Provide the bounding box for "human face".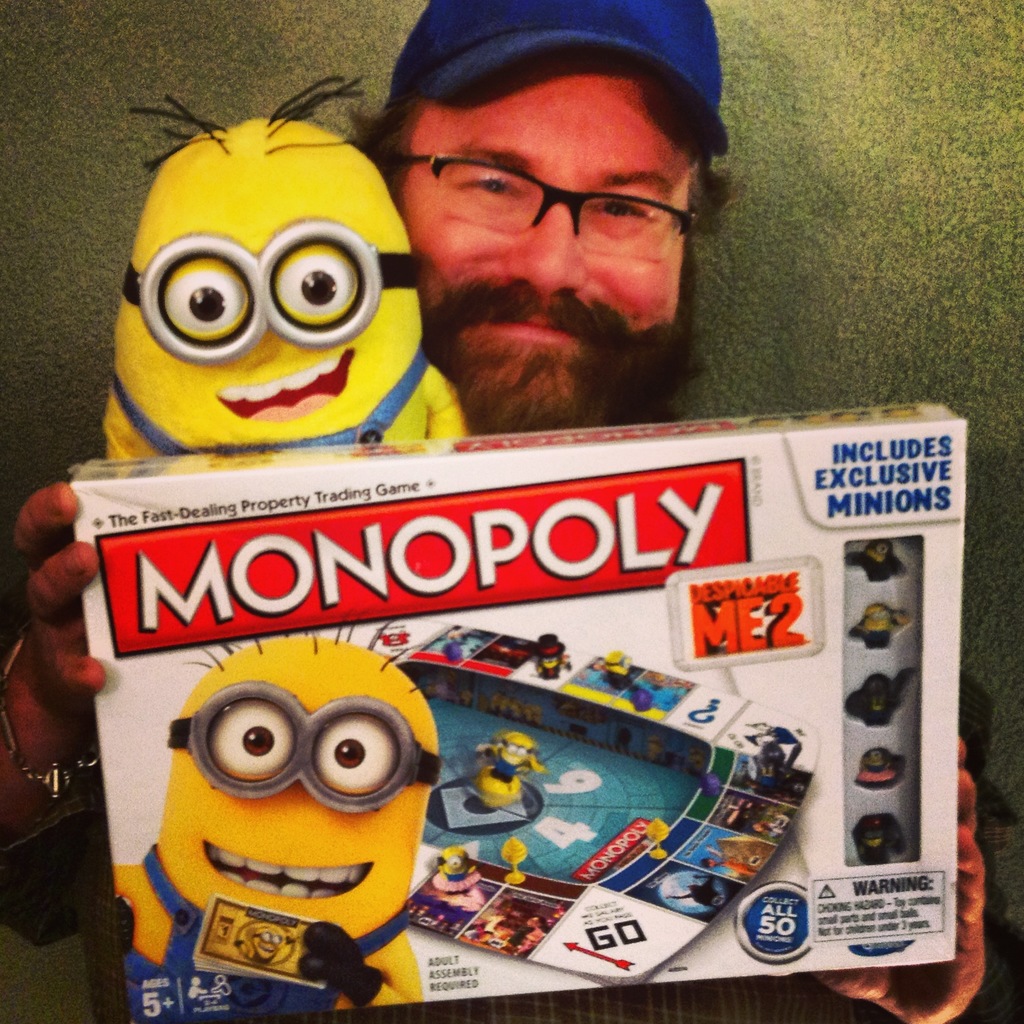
394:64:685:417.
